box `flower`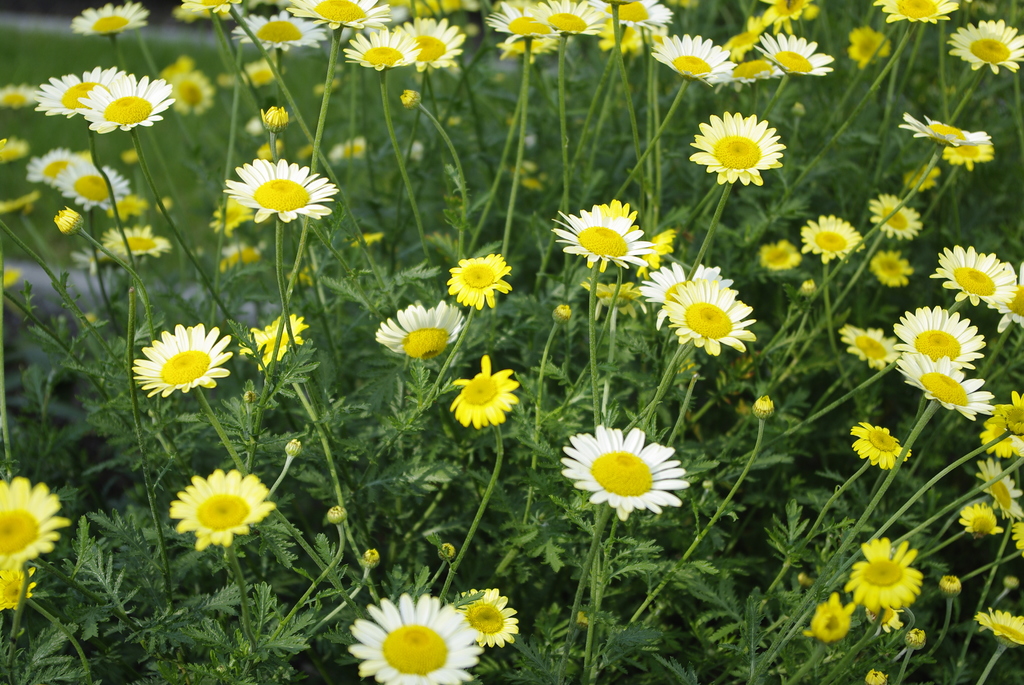
l=449, t=249, r=521, b=312
